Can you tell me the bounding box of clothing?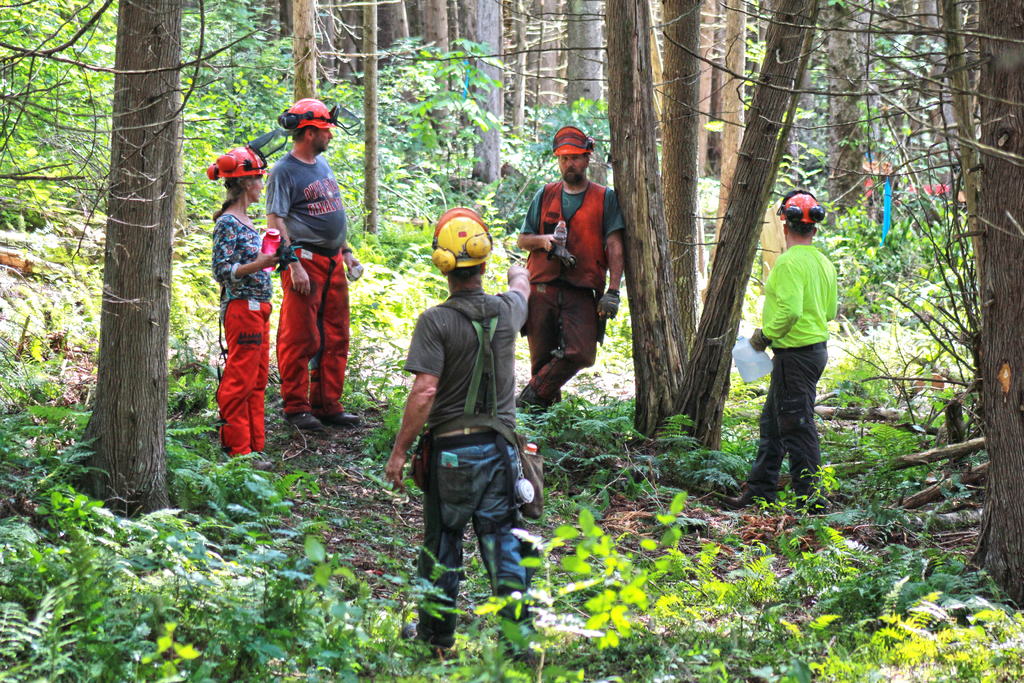
box(404, 291, 535, 651).
